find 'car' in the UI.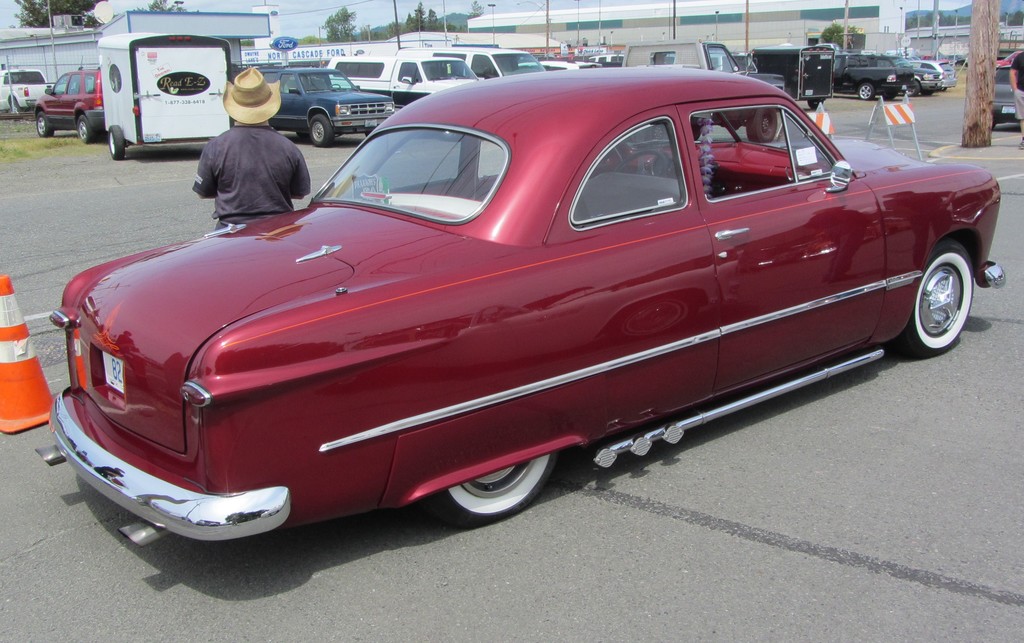
UI element at region(995, 56, 1023, 130).
